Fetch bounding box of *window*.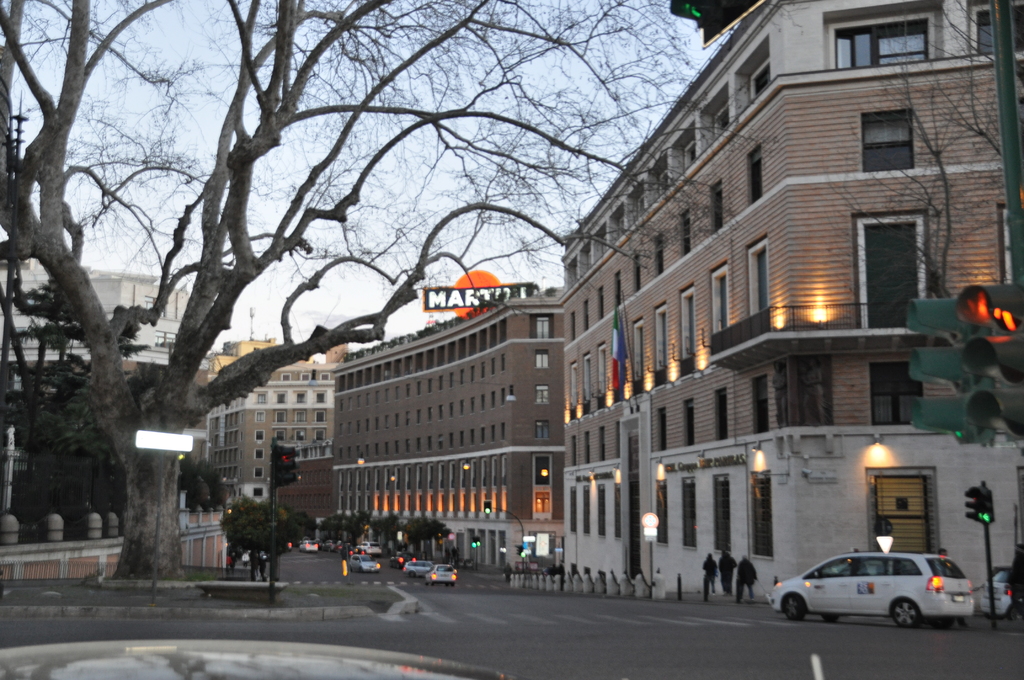
Bbox: <bbox>460, 368, 467, 385</bbox>.
